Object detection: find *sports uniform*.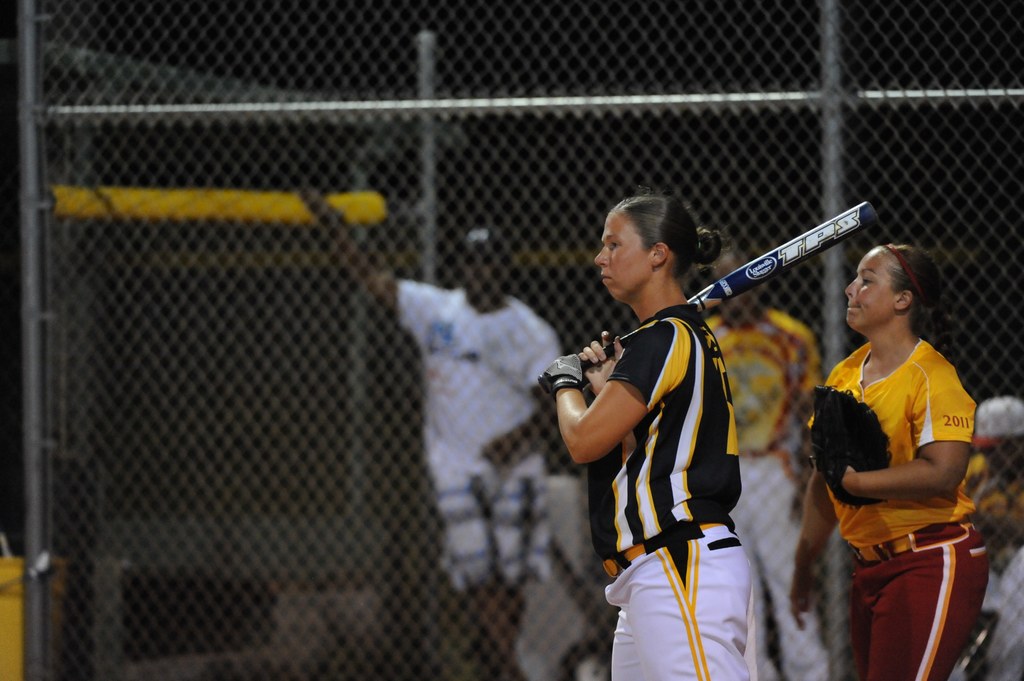
bbox(808, 343, 991, 680).
